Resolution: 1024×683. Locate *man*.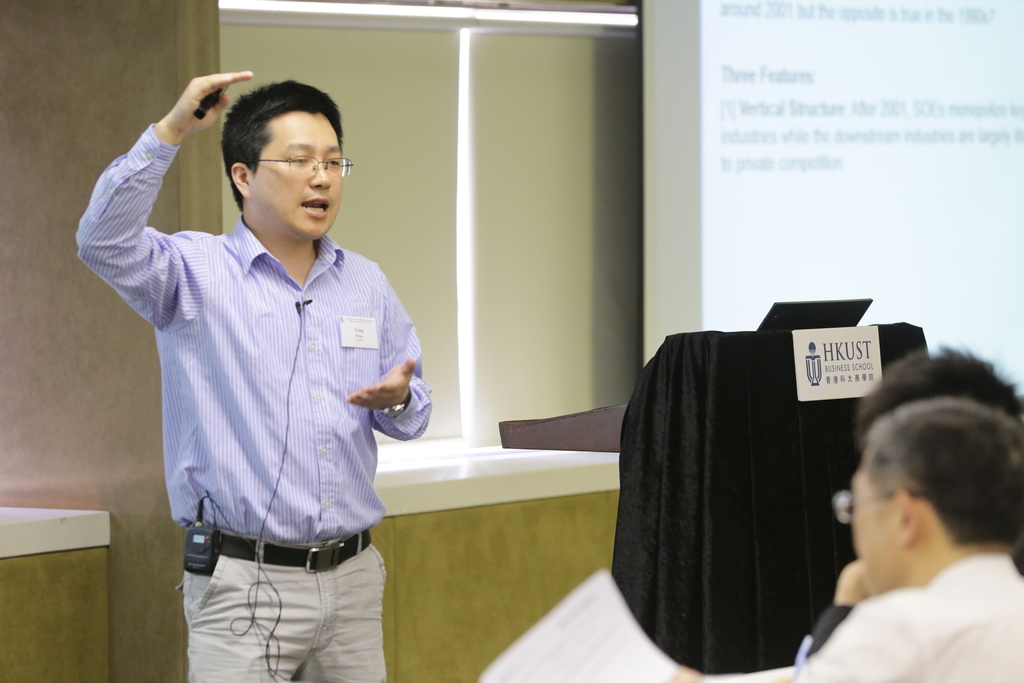
<box>793,399,1023,682</box>.
